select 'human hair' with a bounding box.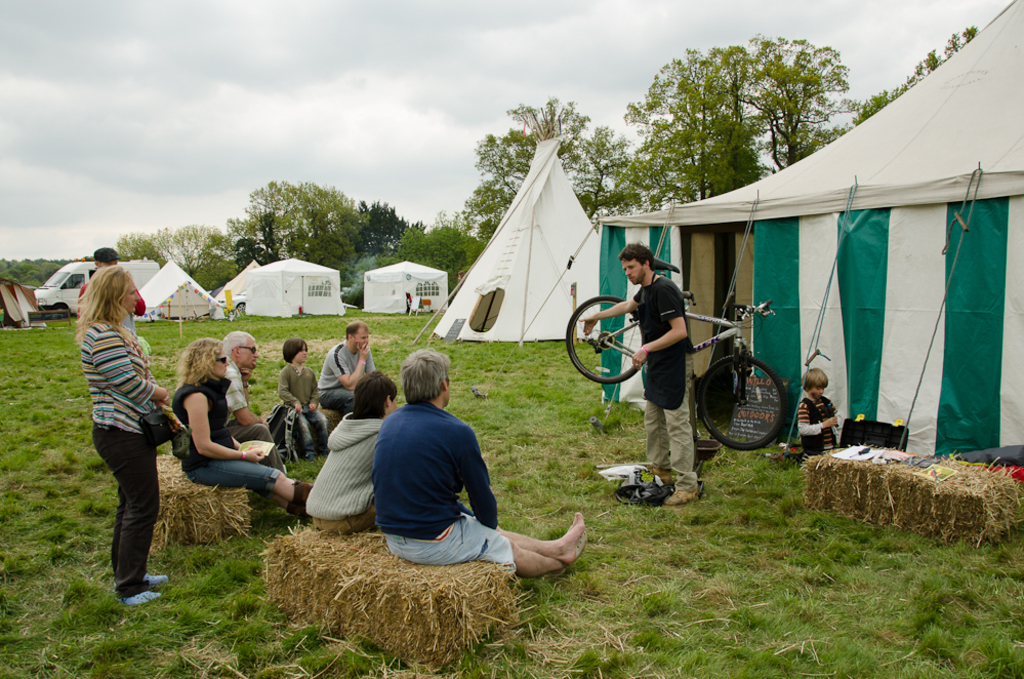
(802, 365, 830, 392).
